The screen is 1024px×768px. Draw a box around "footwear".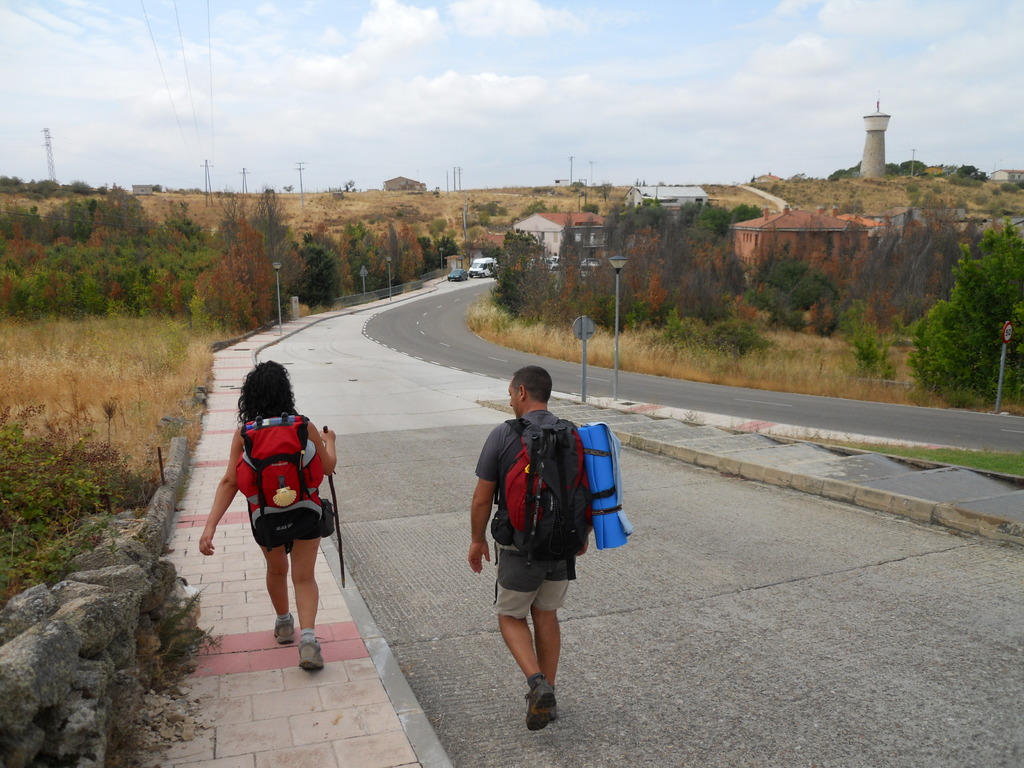
rect(524, 676, 554, 735).
